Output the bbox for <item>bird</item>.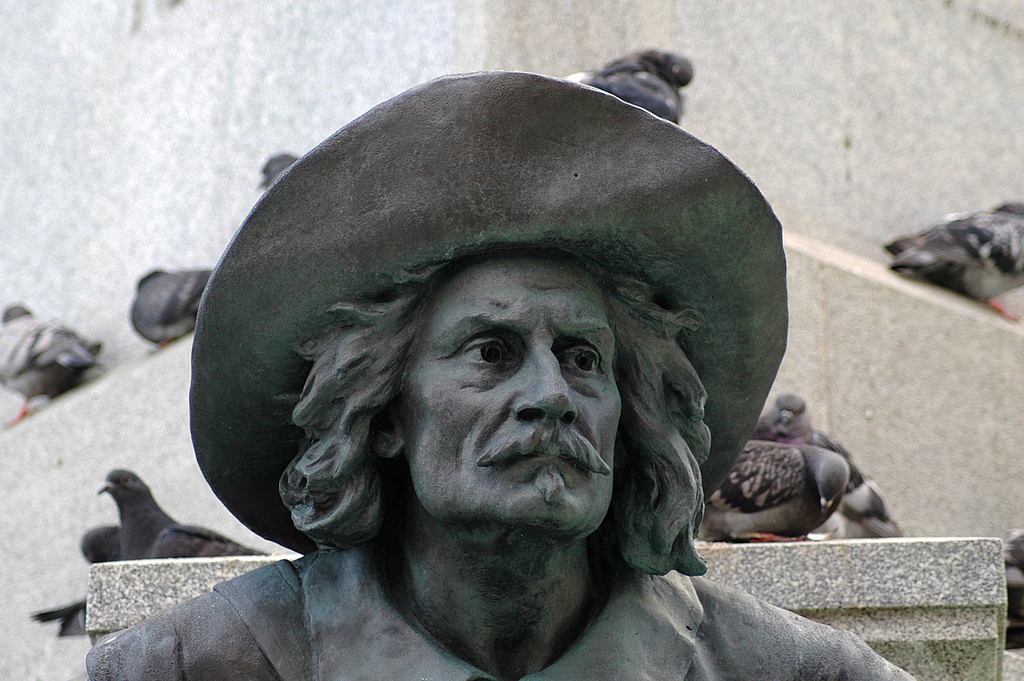
(x1=127, y1=263, x2=211, y2=348).
